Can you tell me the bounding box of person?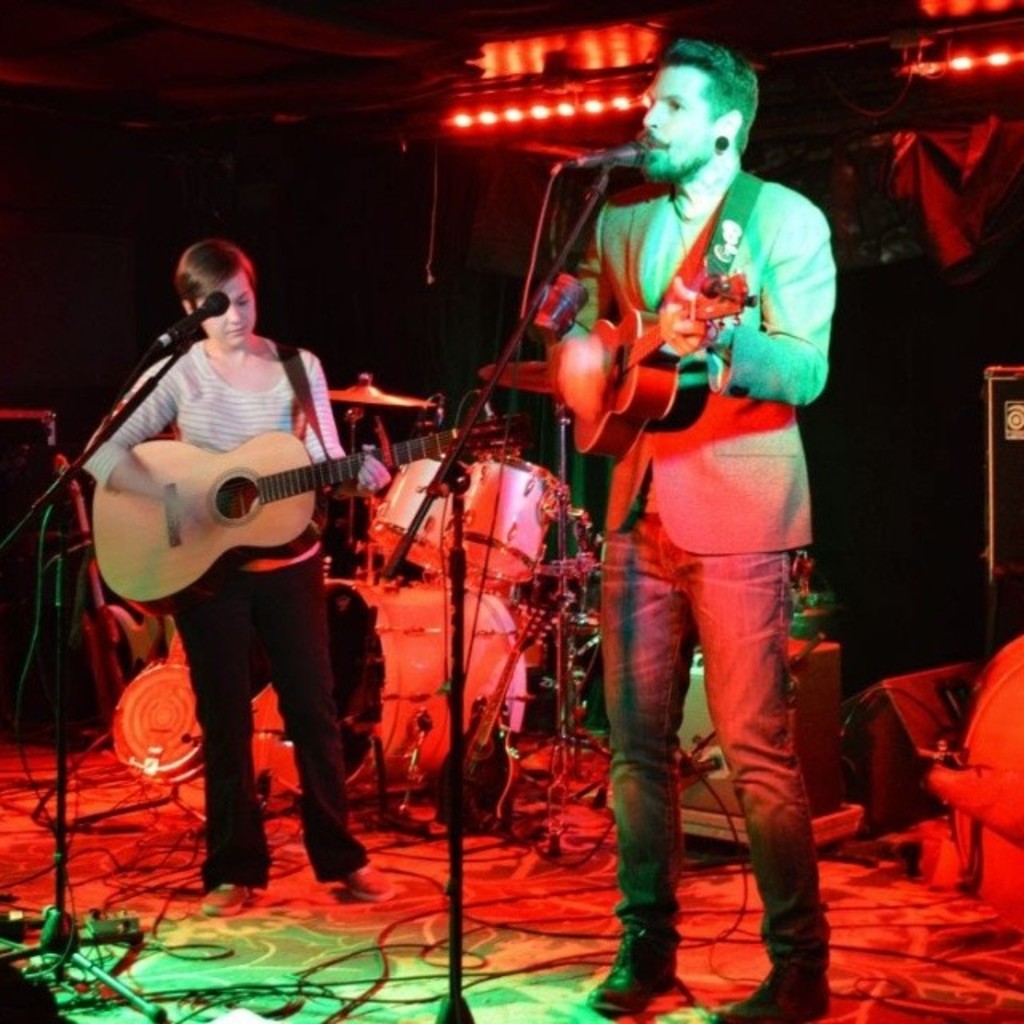
region(586, 35, 845, 1022).
